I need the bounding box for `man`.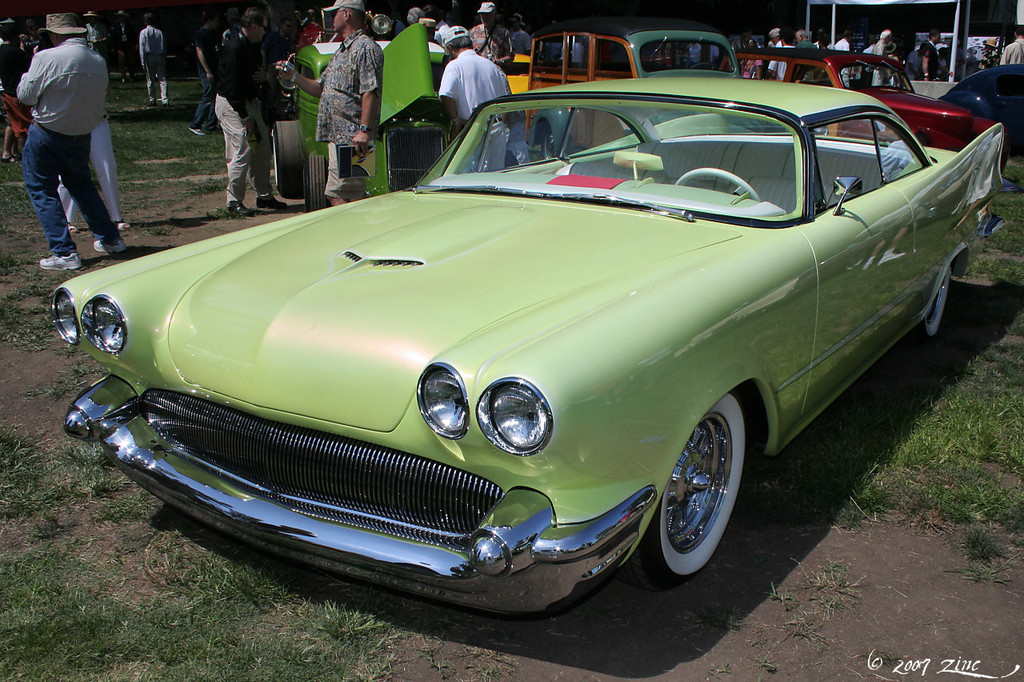
Here it is: pyautogui.locateOnScreen(193, 9, 224, 137).
